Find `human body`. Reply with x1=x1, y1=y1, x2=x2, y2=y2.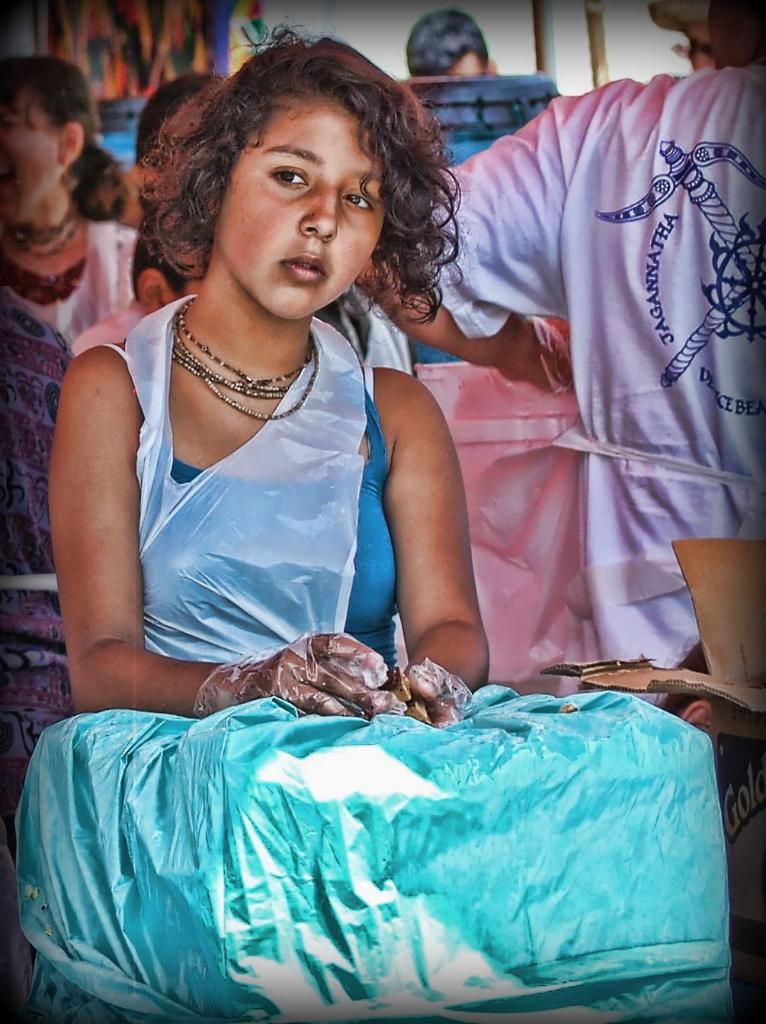
x1=0, y1=277, x2=90, y2=876.
